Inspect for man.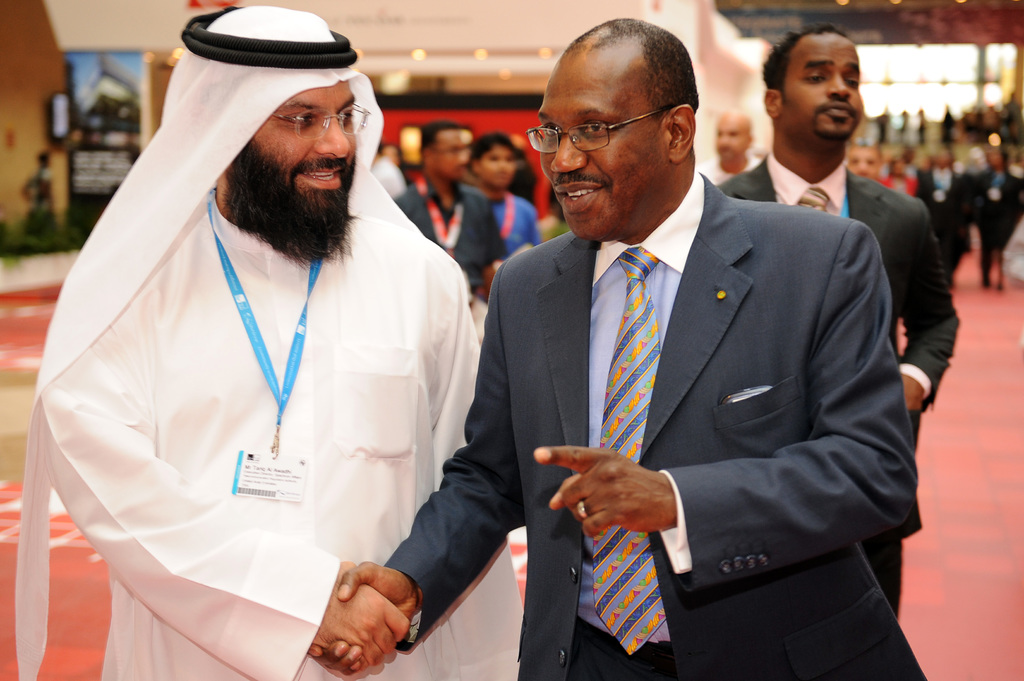
Inspection: locate(717, 22, 958, 452).
